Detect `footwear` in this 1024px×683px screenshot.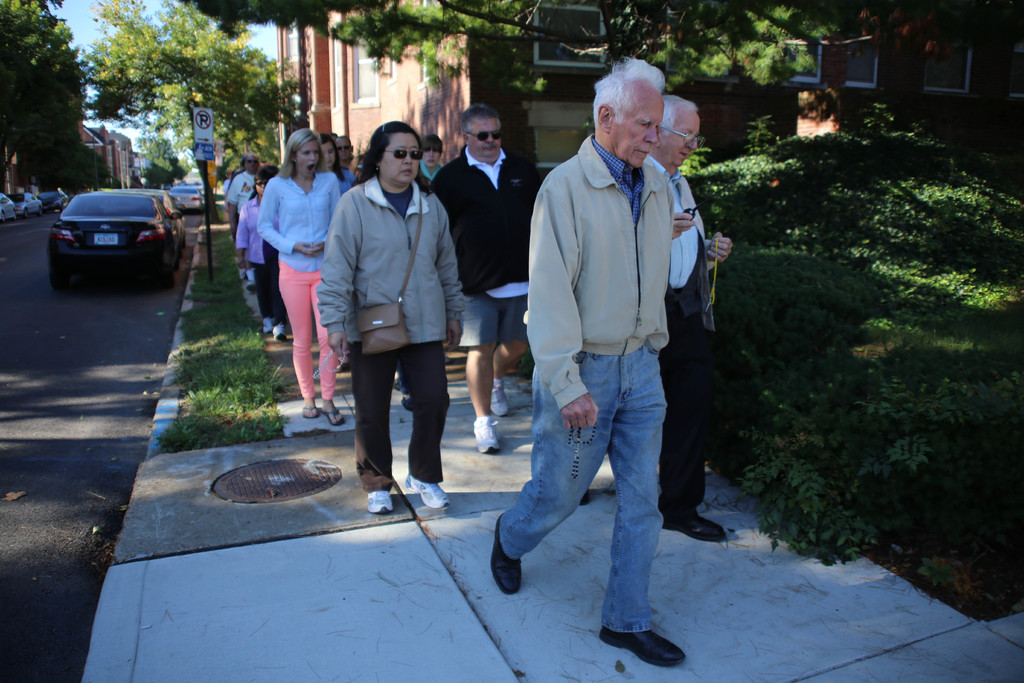
Detection: l=598, t=589, r=673, b=664.
